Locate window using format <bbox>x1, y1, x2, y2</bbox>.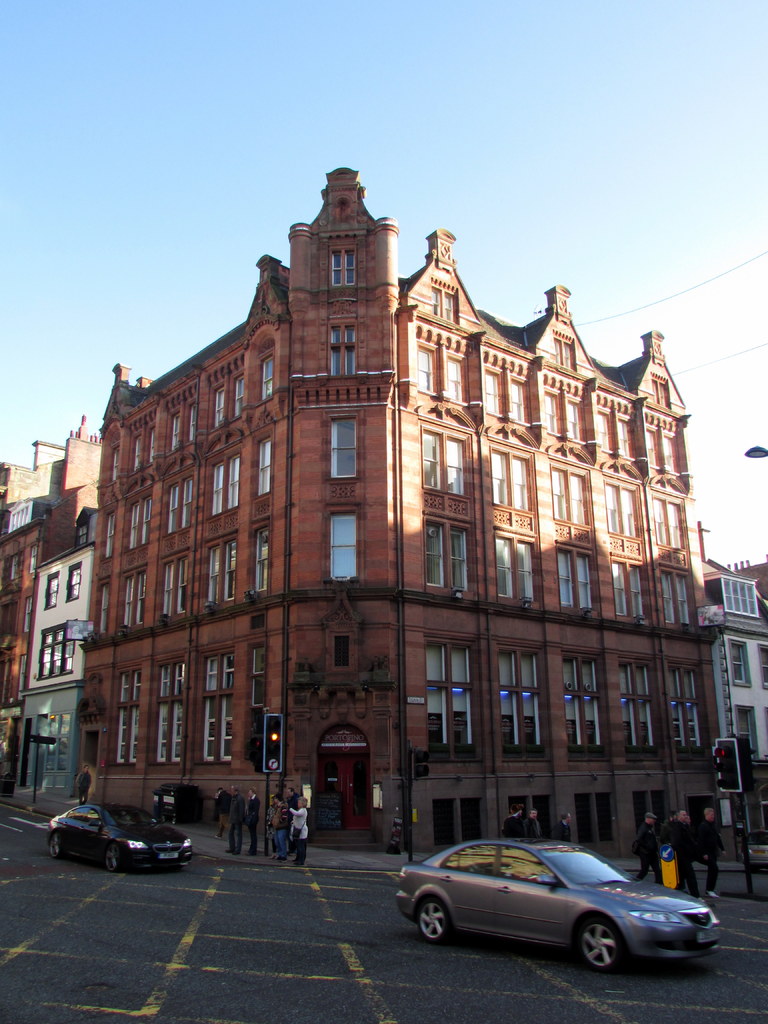
<bbox>328, 410, 361, 479</bbox>.
